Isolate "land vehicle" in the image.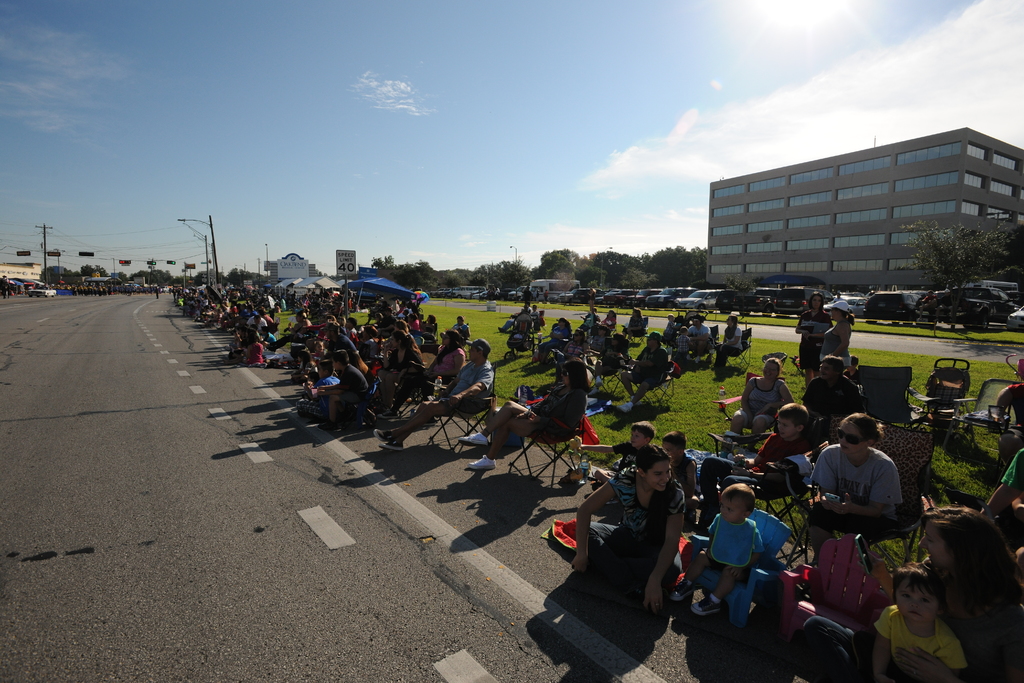
Isolated region: rect(625, 287, 661, 307).
